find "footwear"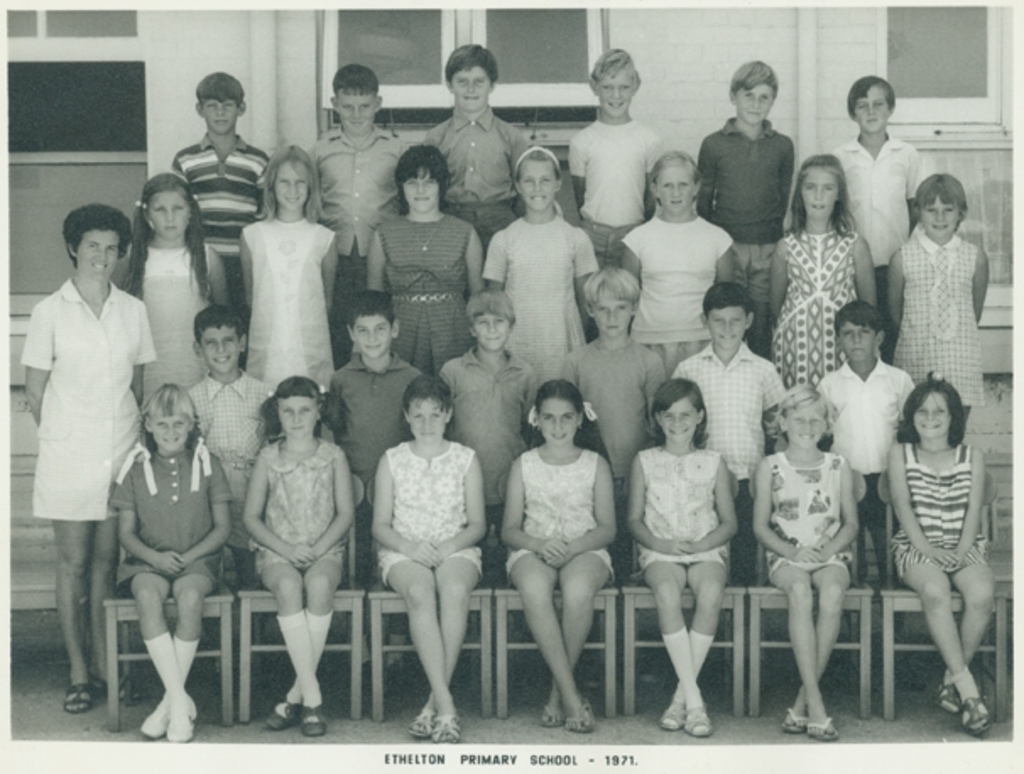
l=933, t=683, r=958, b=718
